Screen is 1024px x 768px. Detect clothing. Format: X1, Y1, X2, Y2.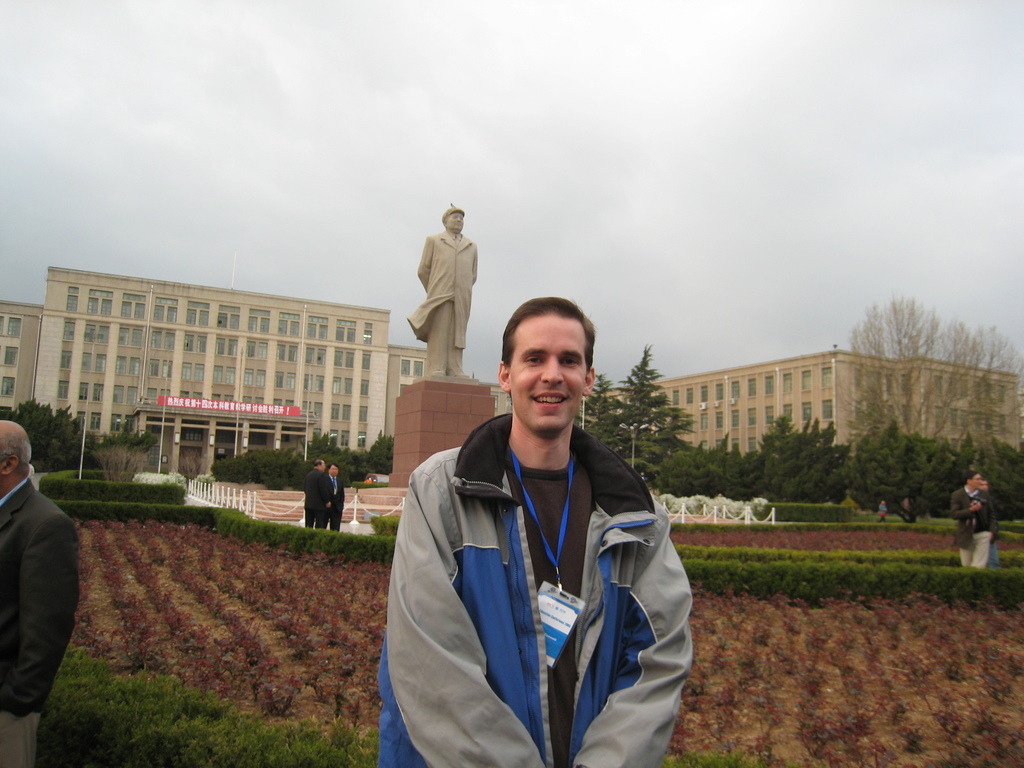
878, 506, 884, 519.
